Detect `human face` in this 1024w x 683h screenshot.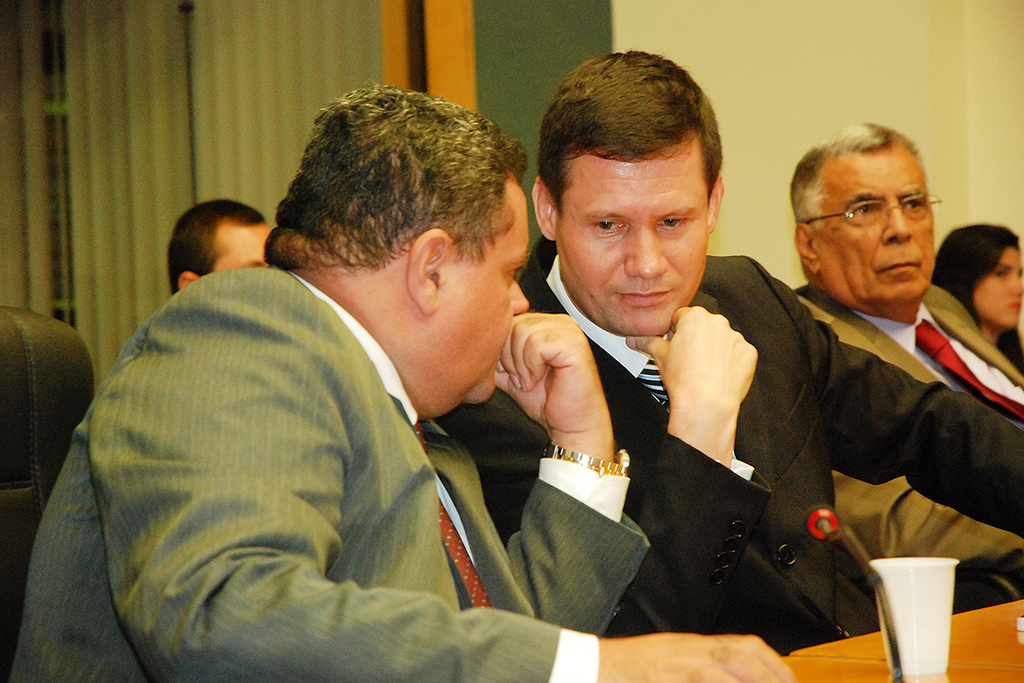
Detection: Rect(207, 221, 268, 271).
